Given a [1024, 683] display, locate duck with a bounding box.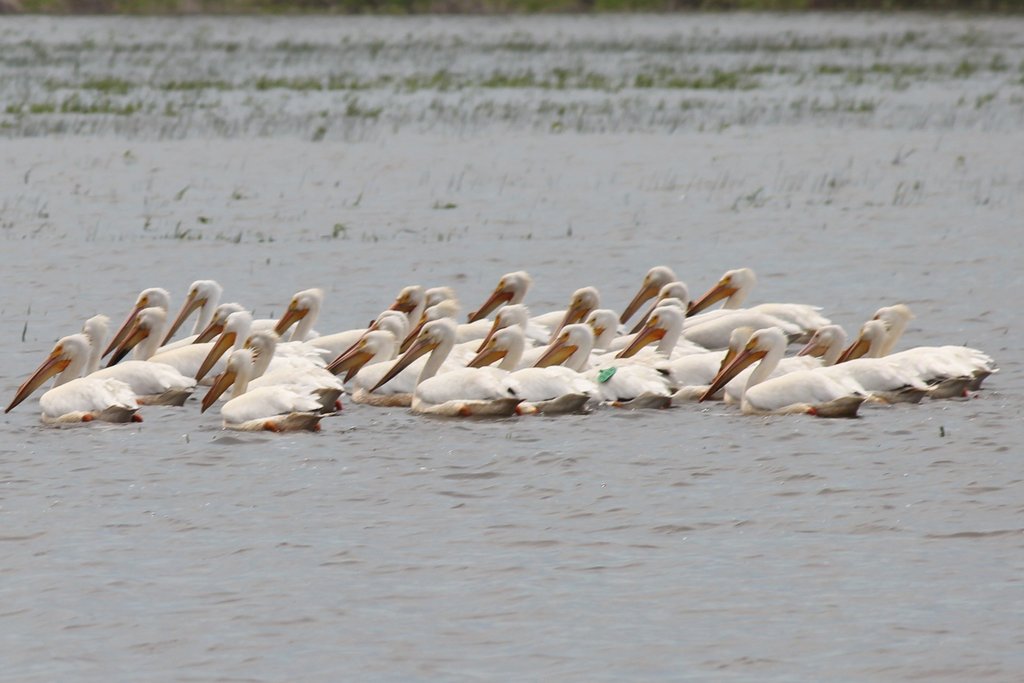
Located: <box>111,286,213,397</box>.
